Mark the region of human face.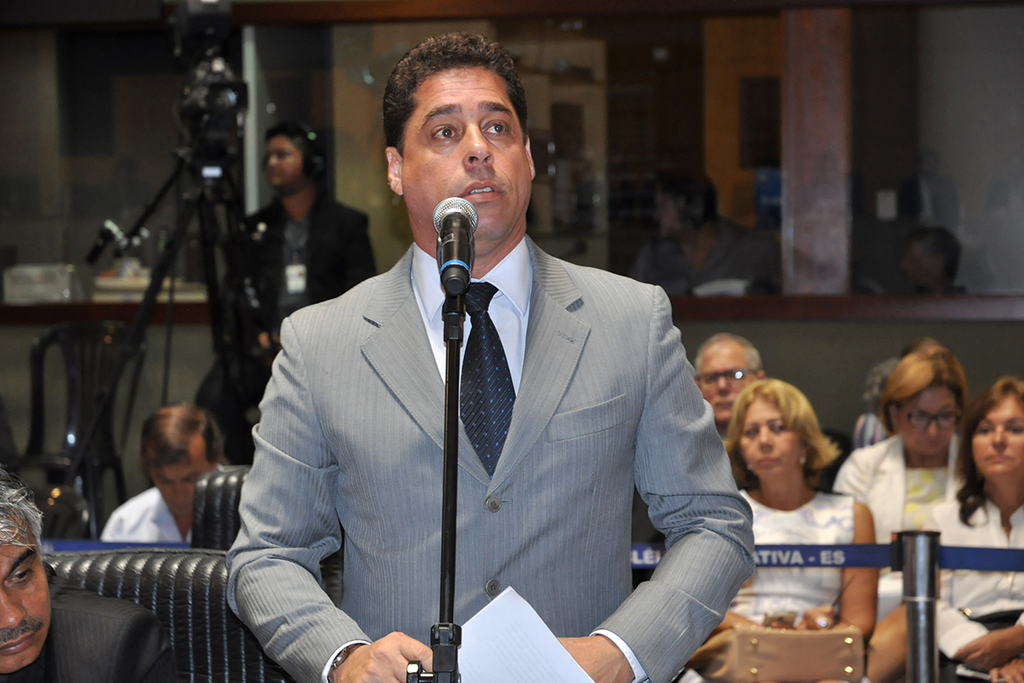
Region: detection(974, 396, 1023, 479).
